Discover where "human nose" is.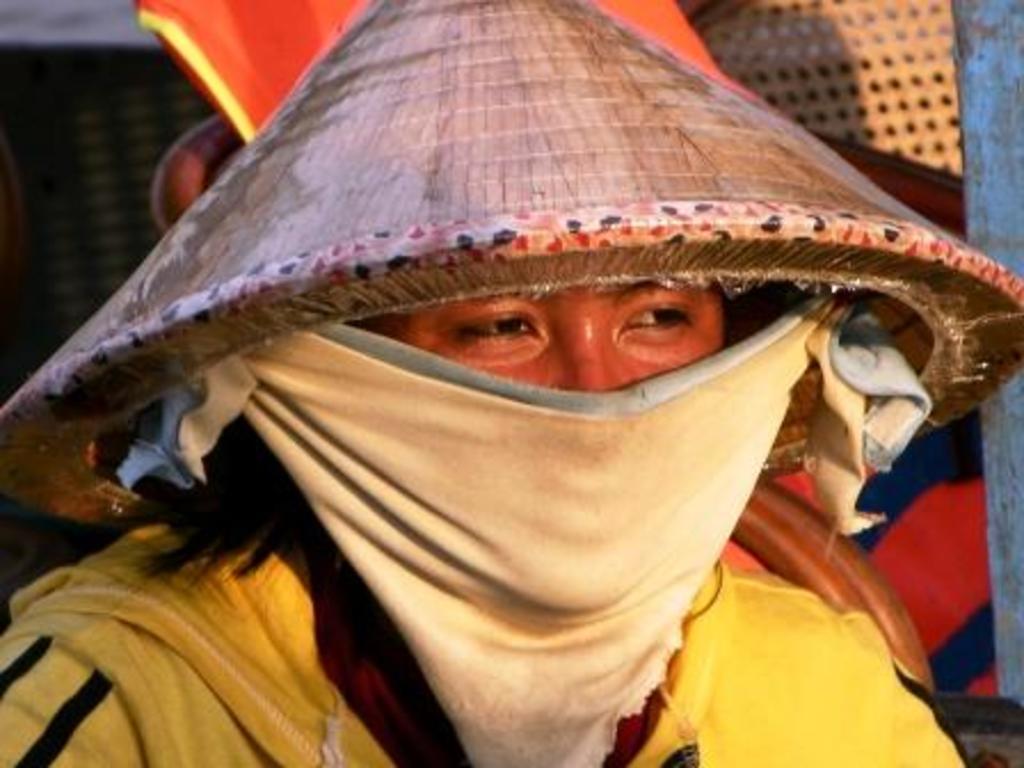
Discovered at BBox(551, 299, 617, 393).
